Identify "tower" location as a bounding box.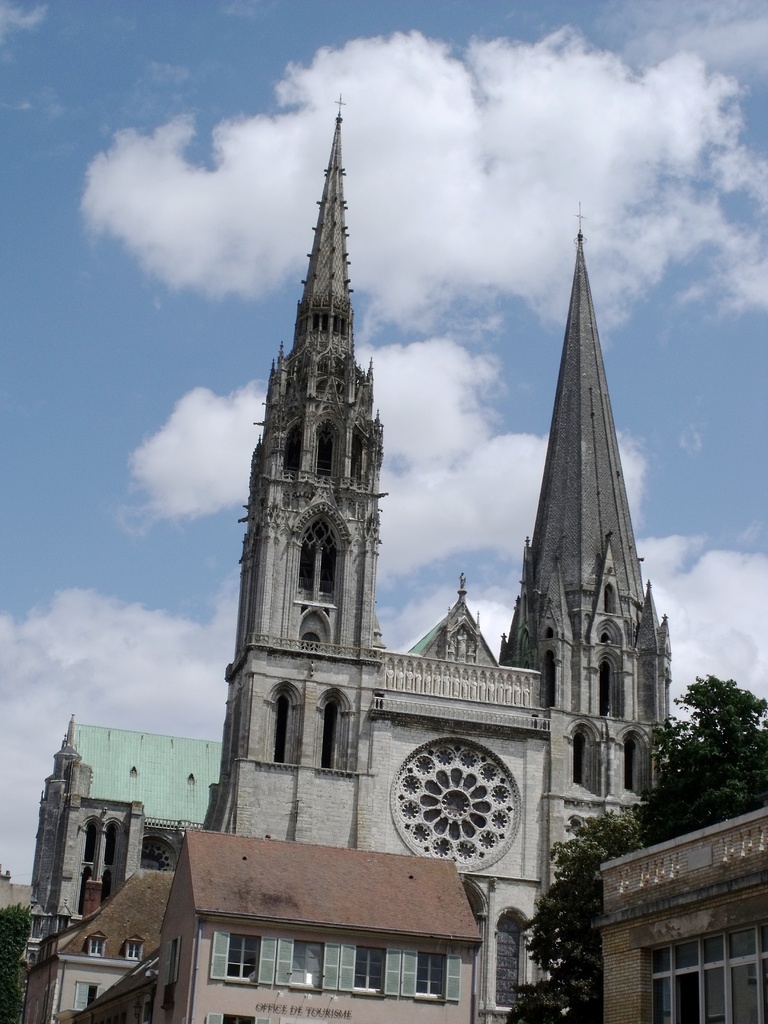
x1=495, y1=140, x2=691, y2=830.
